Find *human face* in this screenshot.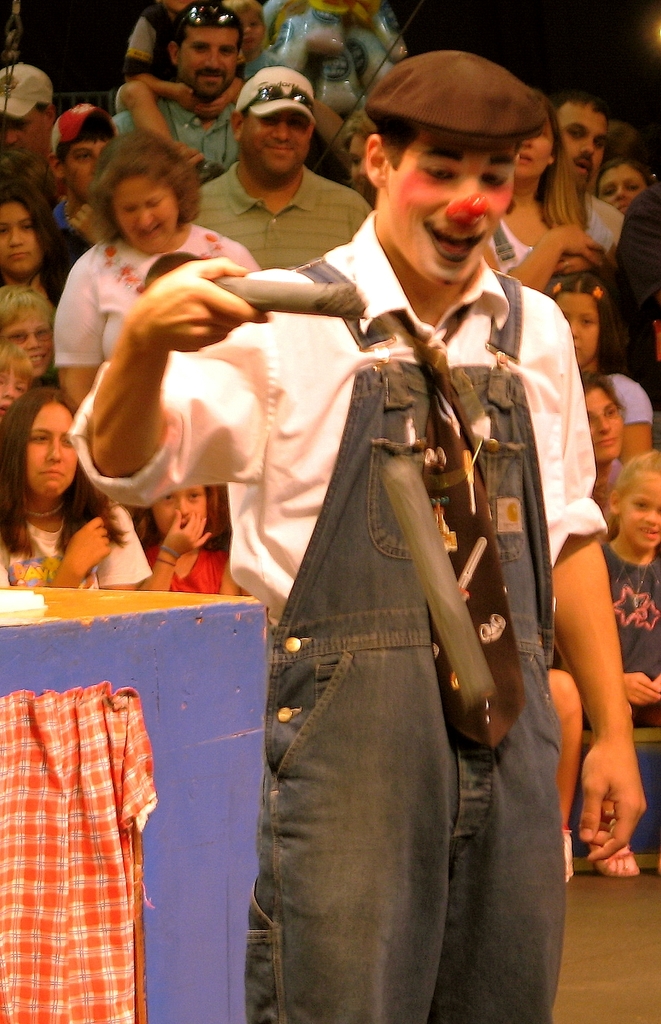
The bounding box for *human face* is locate(0, 365, 26, 416).
